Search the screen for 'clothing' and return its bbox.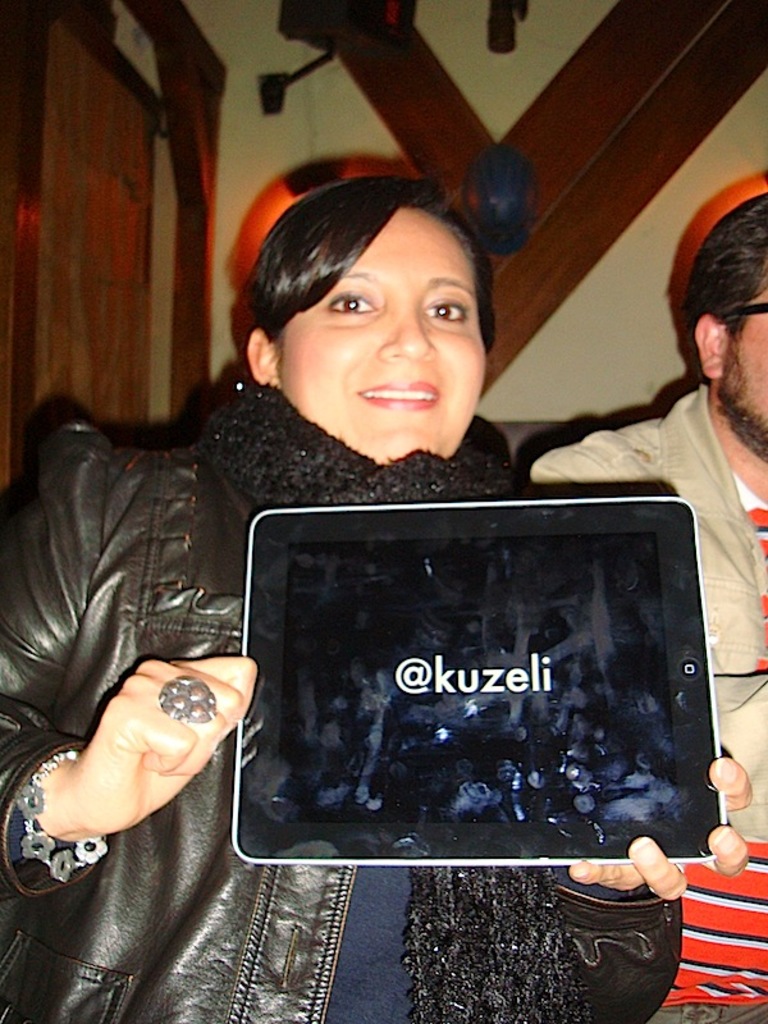
Found: <bbox>530, 380, 767, 1023</bbox>.
